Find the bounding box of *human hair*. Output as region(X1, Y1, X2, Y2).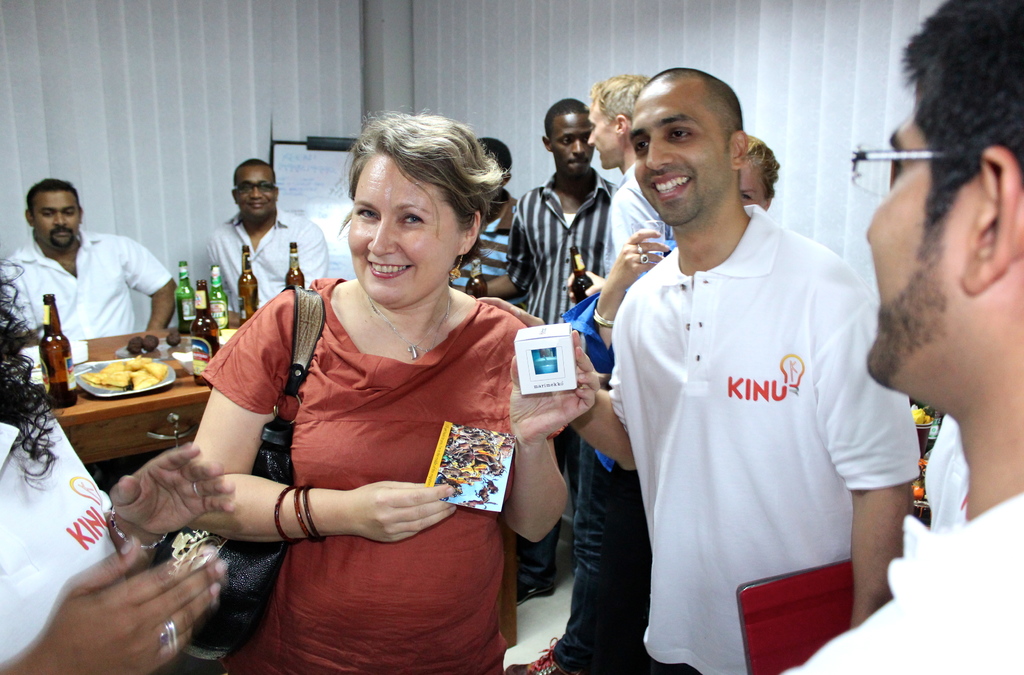
region(0, 256, 61, 495).
